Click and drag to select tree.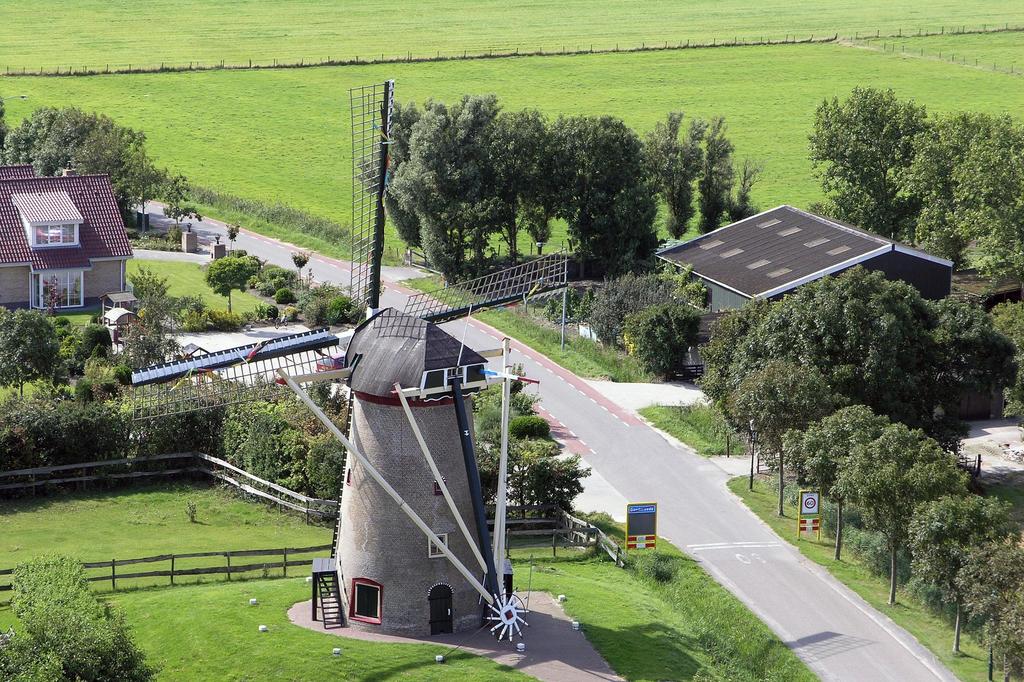
Selection: box(203, 251, 260, 317).
